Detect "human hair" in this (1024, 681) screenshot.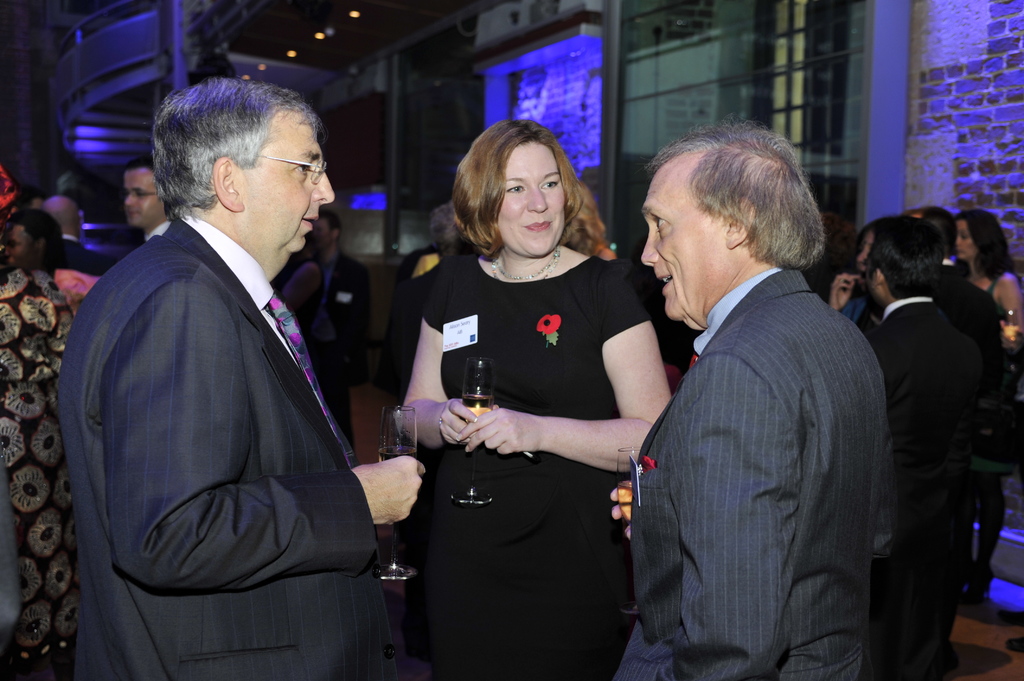
Detection: x1=643, y1=112, x2=827, y2=269.
